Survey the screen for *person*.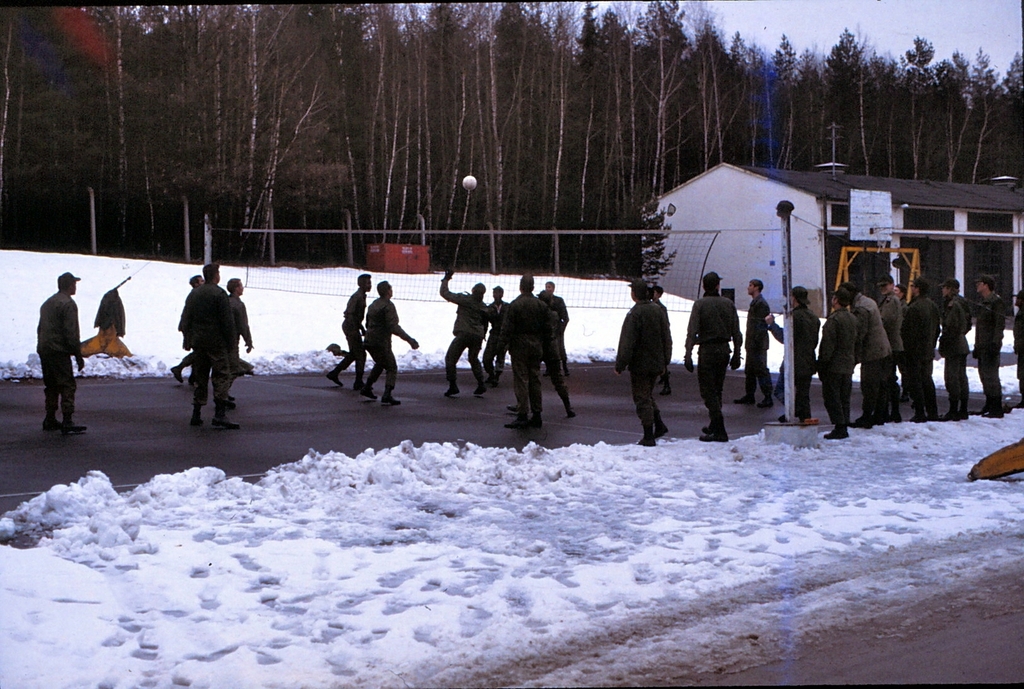
Survey found: (971,268,1010,423).
